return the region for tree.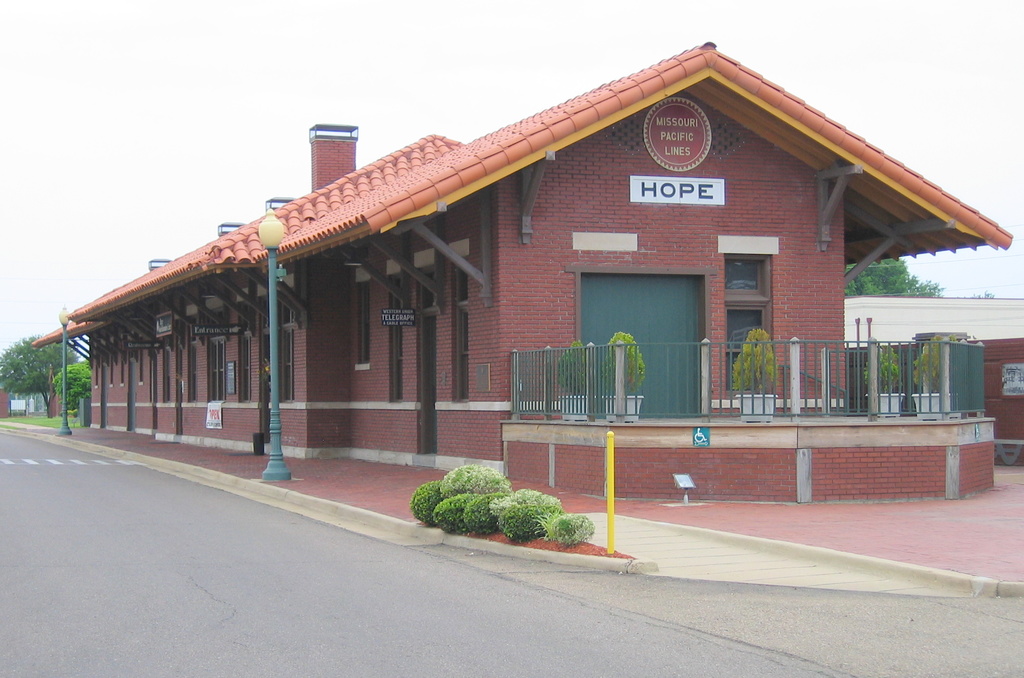
locate(51, 355, 88, 417).
